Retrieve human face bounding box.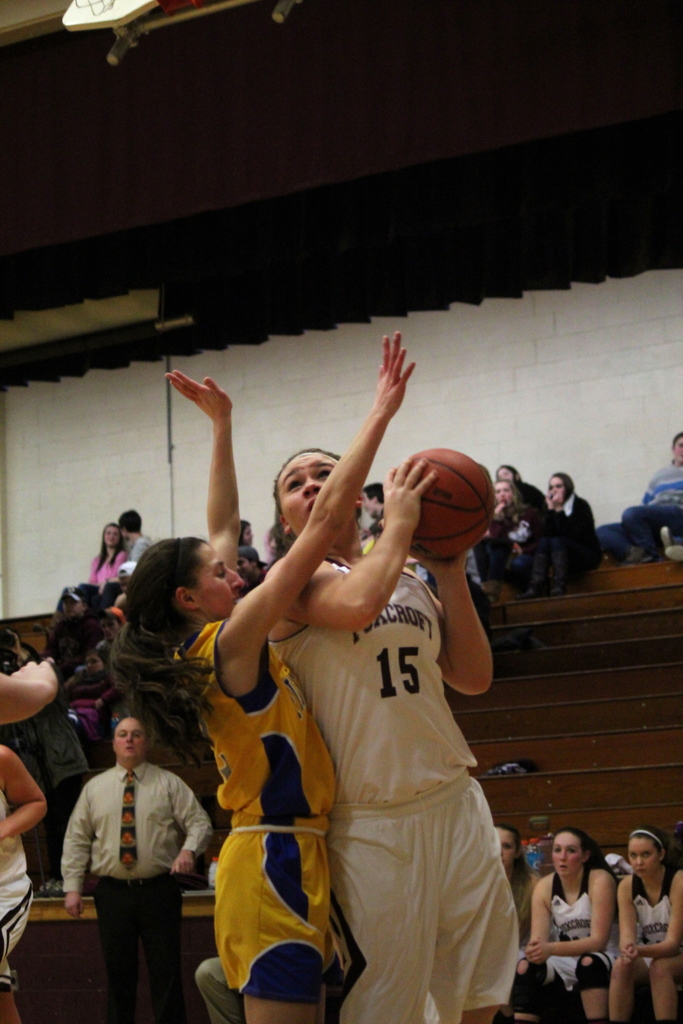
Bounding box: (x1=492, y1=483, x2=513, y2=507).
